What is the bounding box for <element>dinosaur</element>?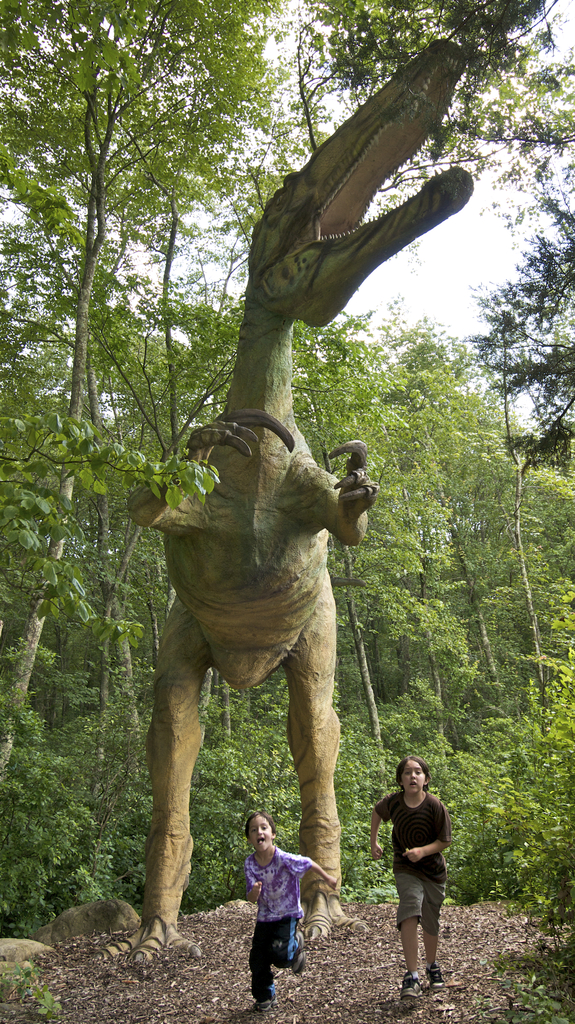
bbox=(83, 36, 477, 966).
